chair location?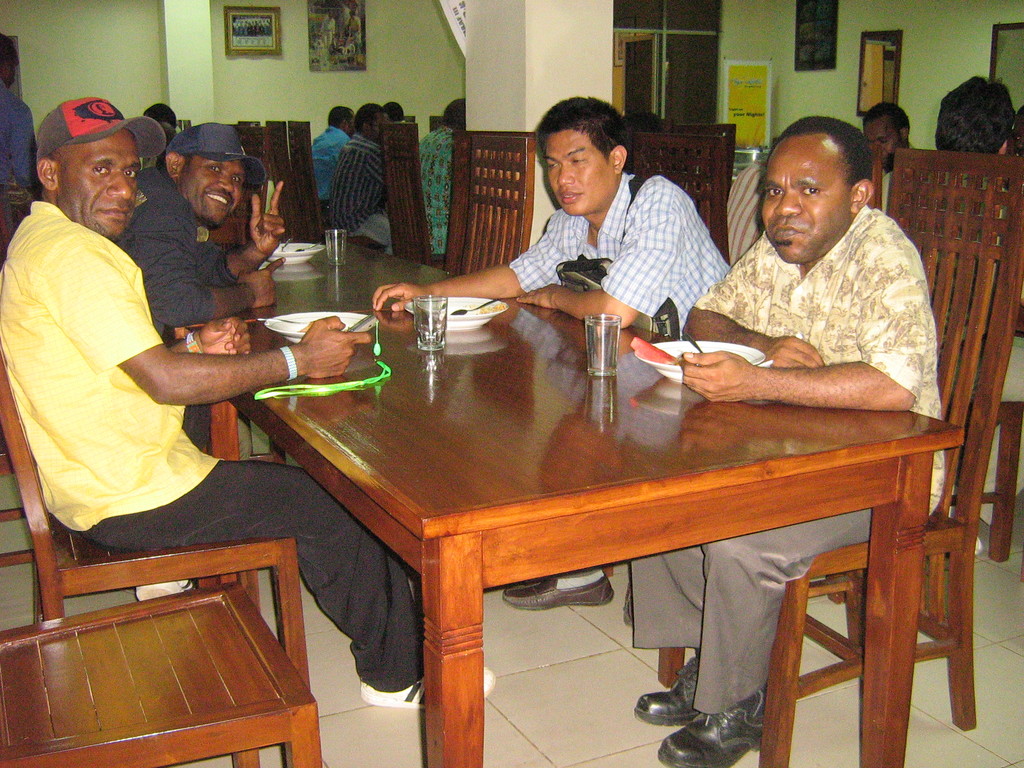
(237, 116, 263, 172)
